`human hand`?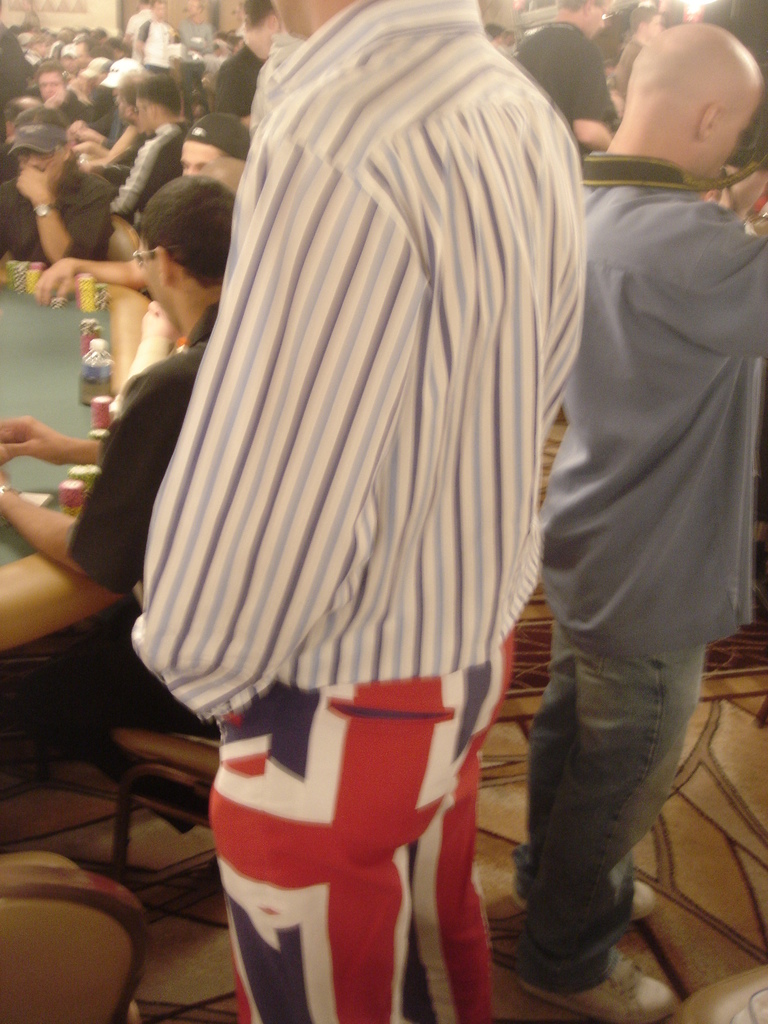
[81,159,107,174]
